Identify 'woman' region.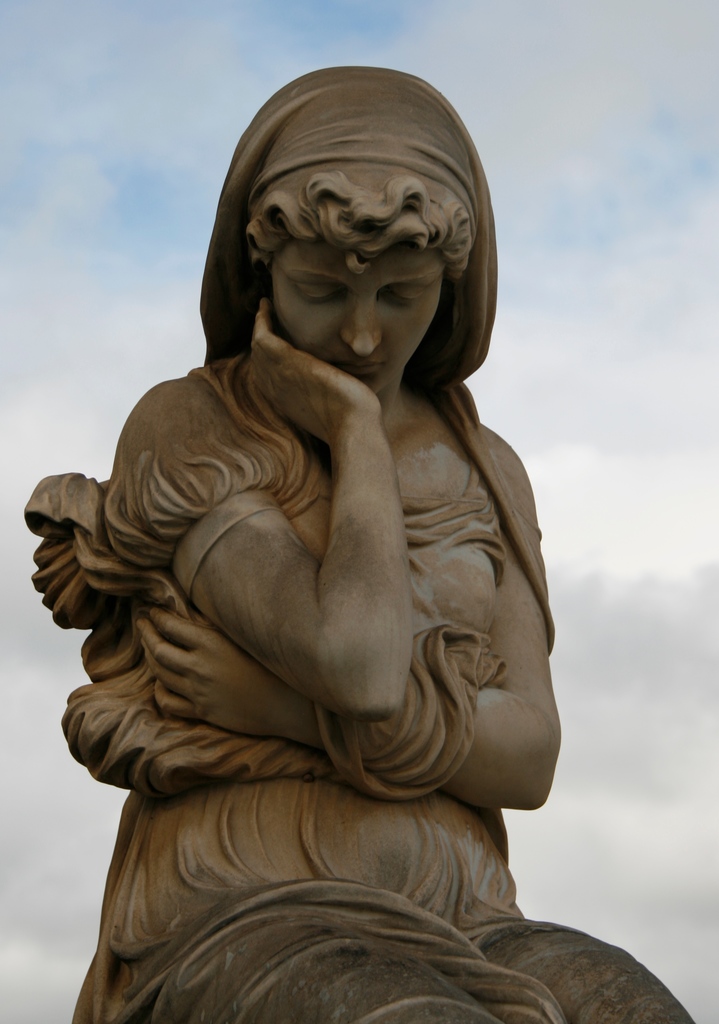
Region: [left=12, top=58, right=694, bottom=1023].
